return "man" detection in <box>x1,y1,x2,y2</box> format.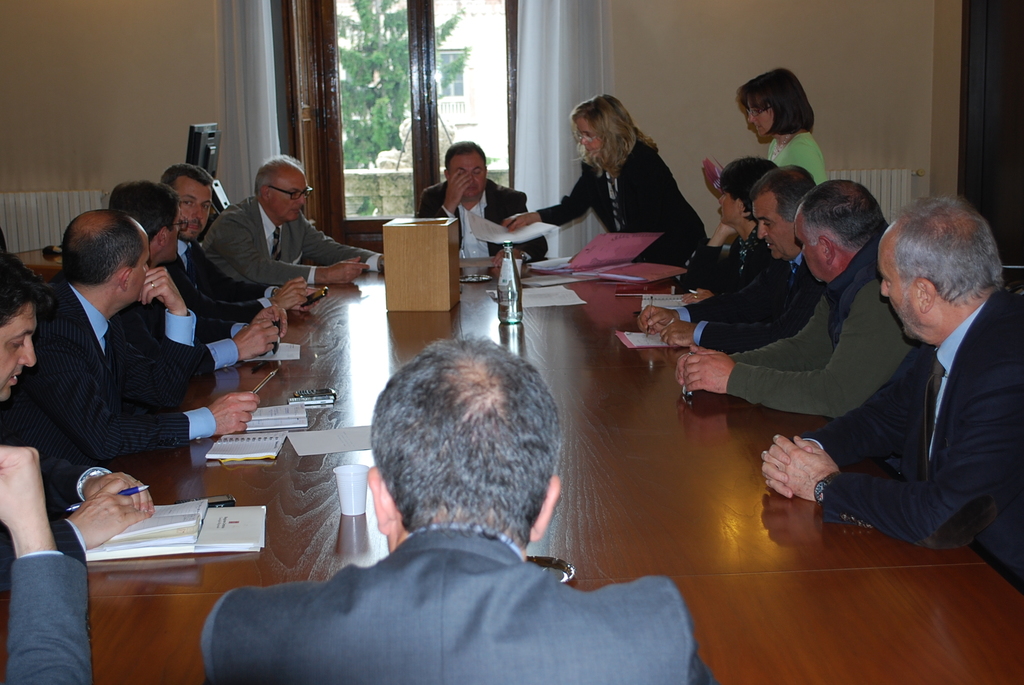
<box>156,159,327,315</box>.
